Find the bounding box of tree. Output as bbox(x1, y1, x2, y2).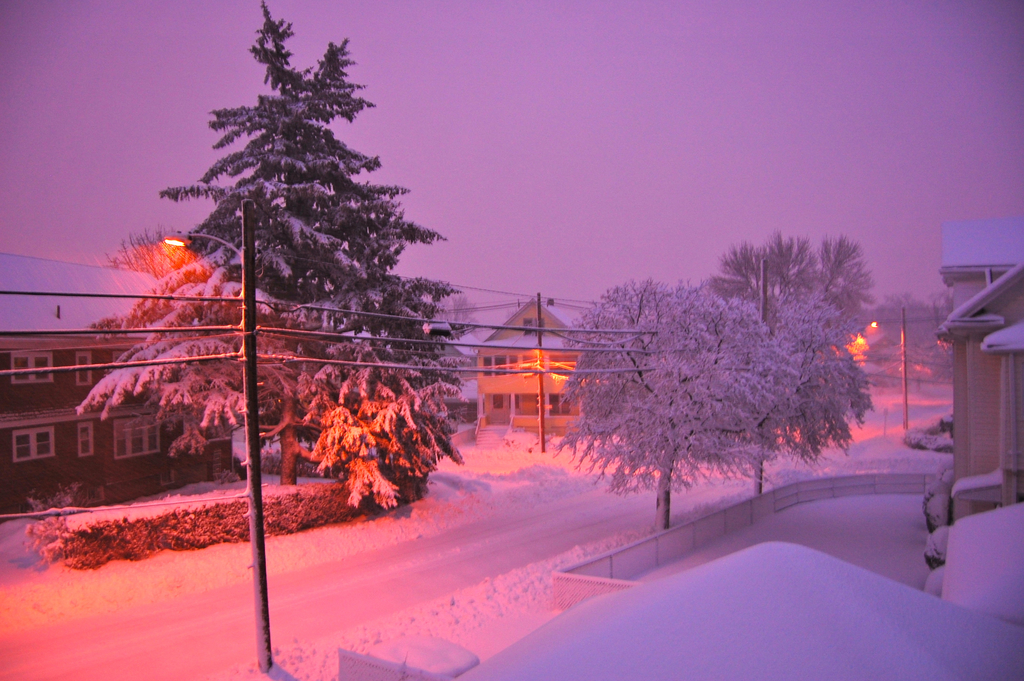
bbox(101, 226, 209, 282).
